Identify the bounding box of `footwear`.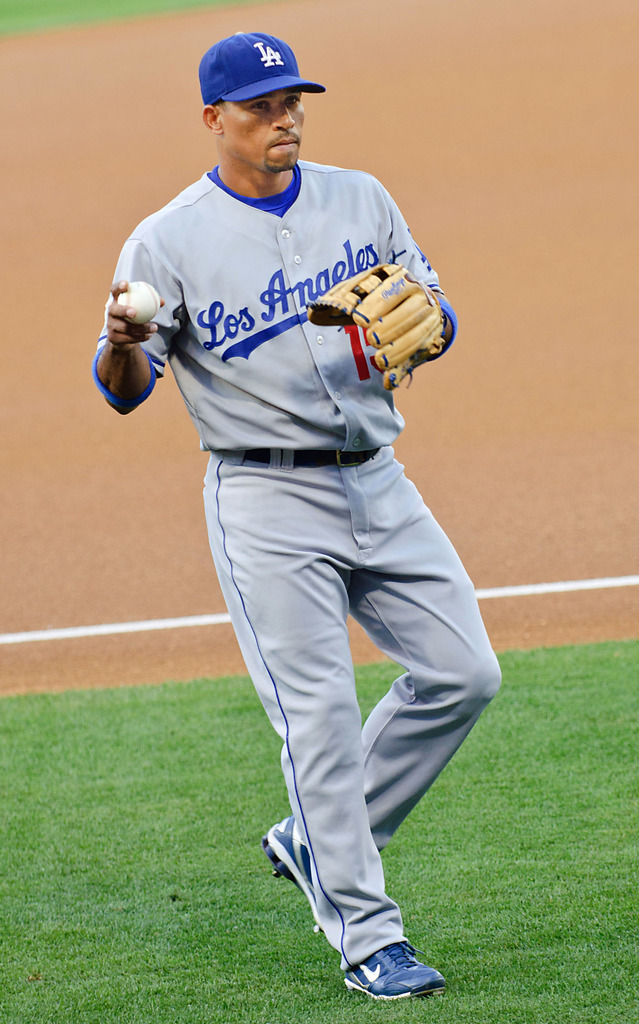
<bbox>261, 814, 317, 928</bbox>.
